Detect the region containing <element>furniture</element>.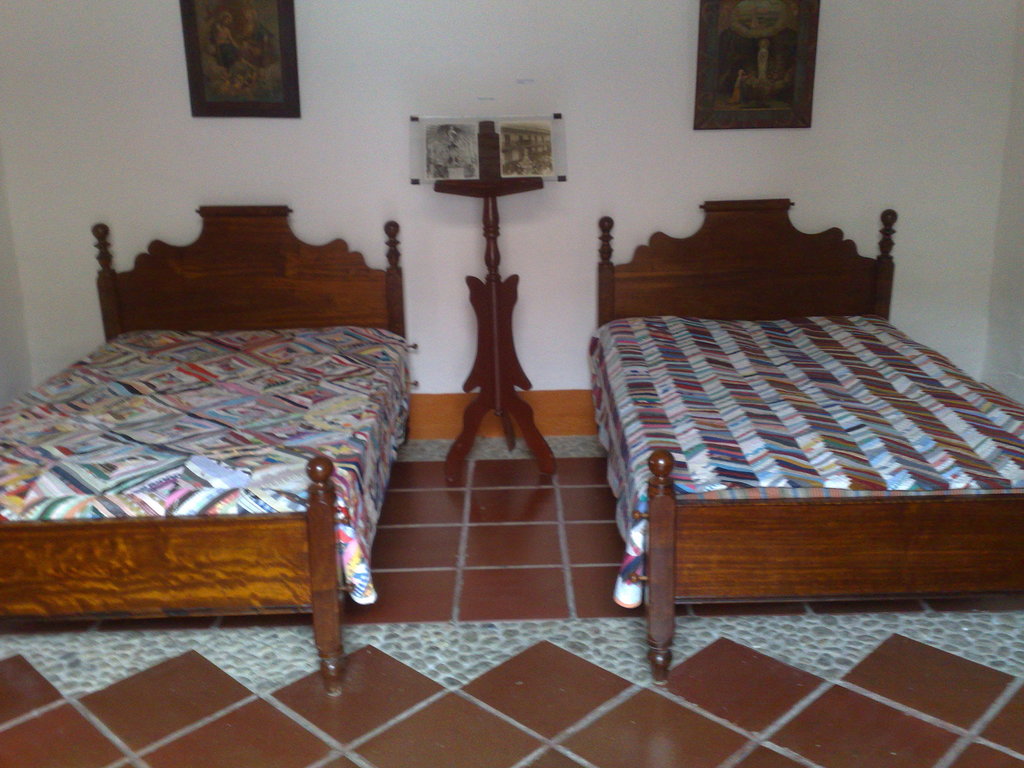
<bbox>0, 209, 401, 692</bbox>.
